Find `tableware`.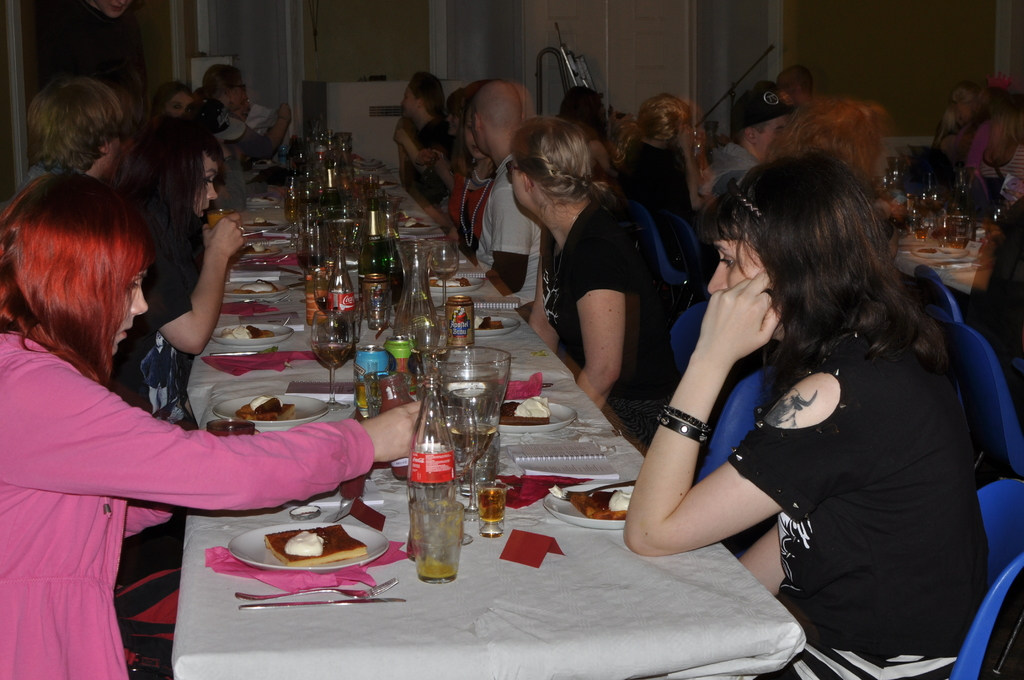
232:575:399:601.
